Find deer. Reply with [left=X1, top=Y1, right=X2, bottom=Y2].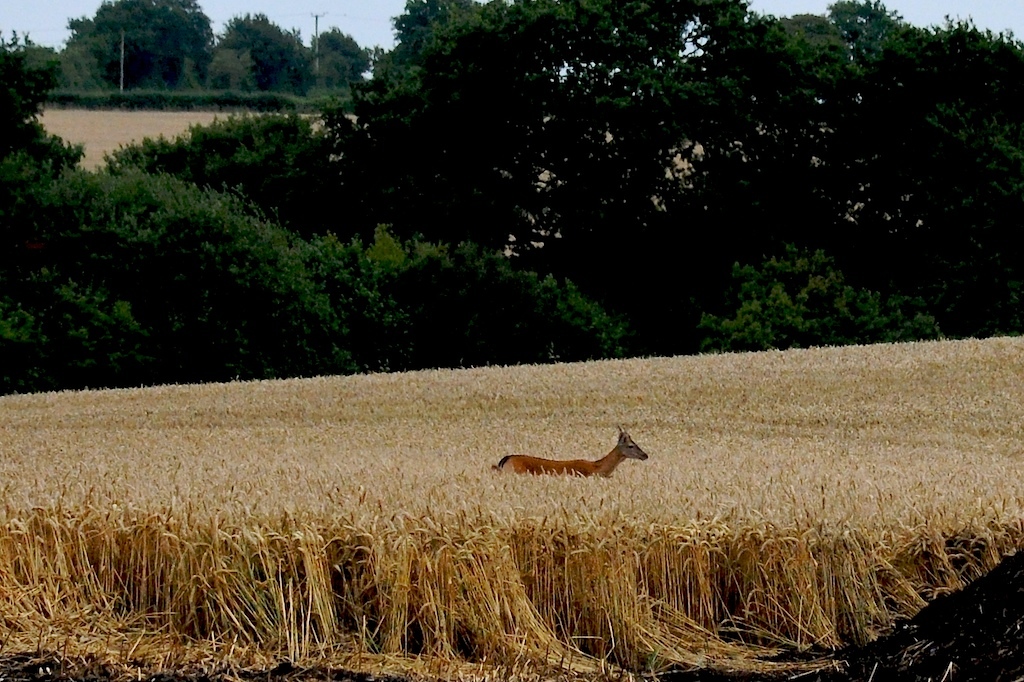
[left=492, top=427, right=648, bottom=471].
